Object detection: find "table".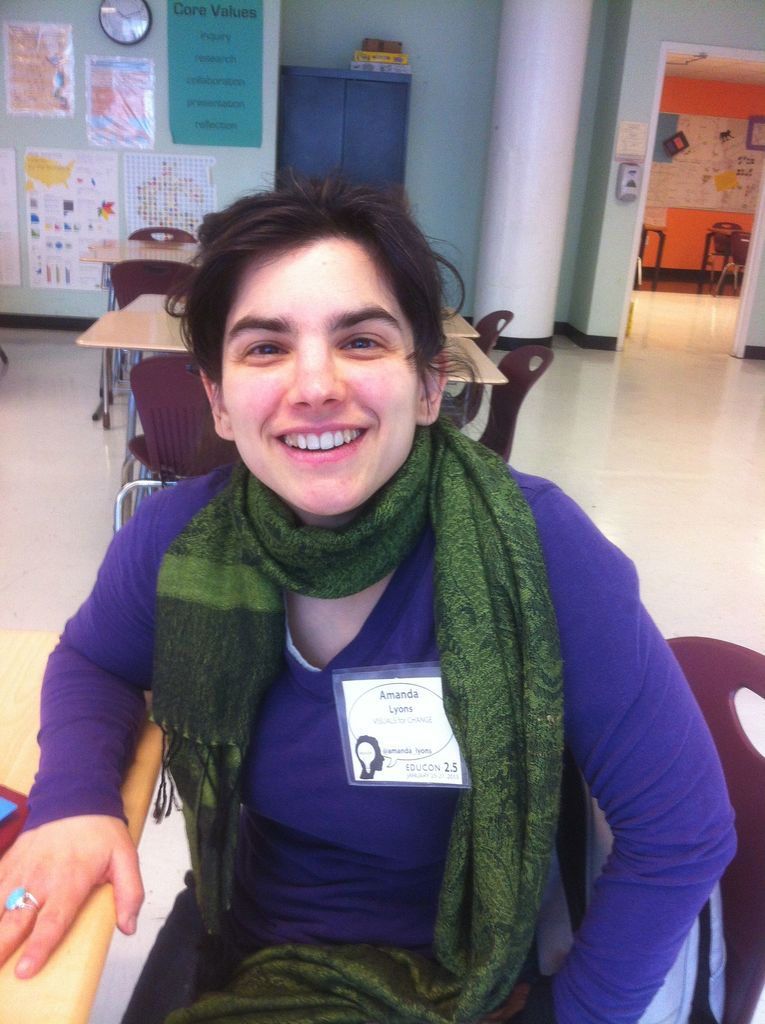
crop(78, 309, 501, 426).
